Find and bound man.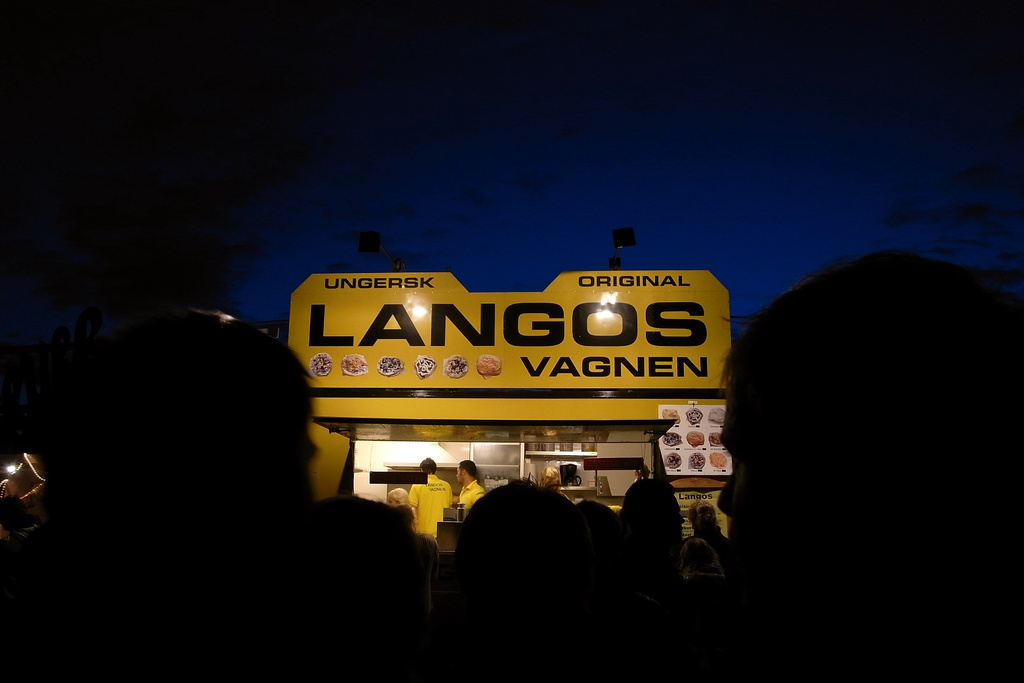
Bound: [left=715, top=249, right=1023, bottom=682].
